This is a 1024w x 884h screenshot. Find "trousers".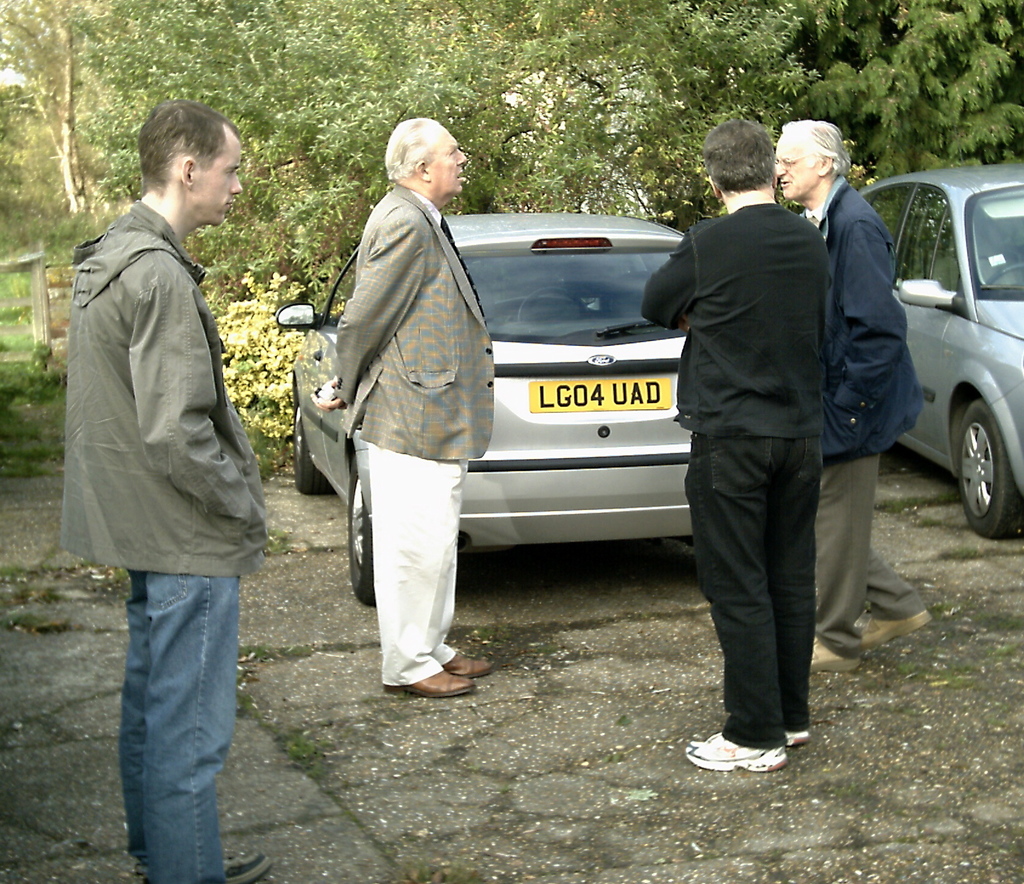
Bounding box: [x1=814, y1=452, x2=928, y2=661].
